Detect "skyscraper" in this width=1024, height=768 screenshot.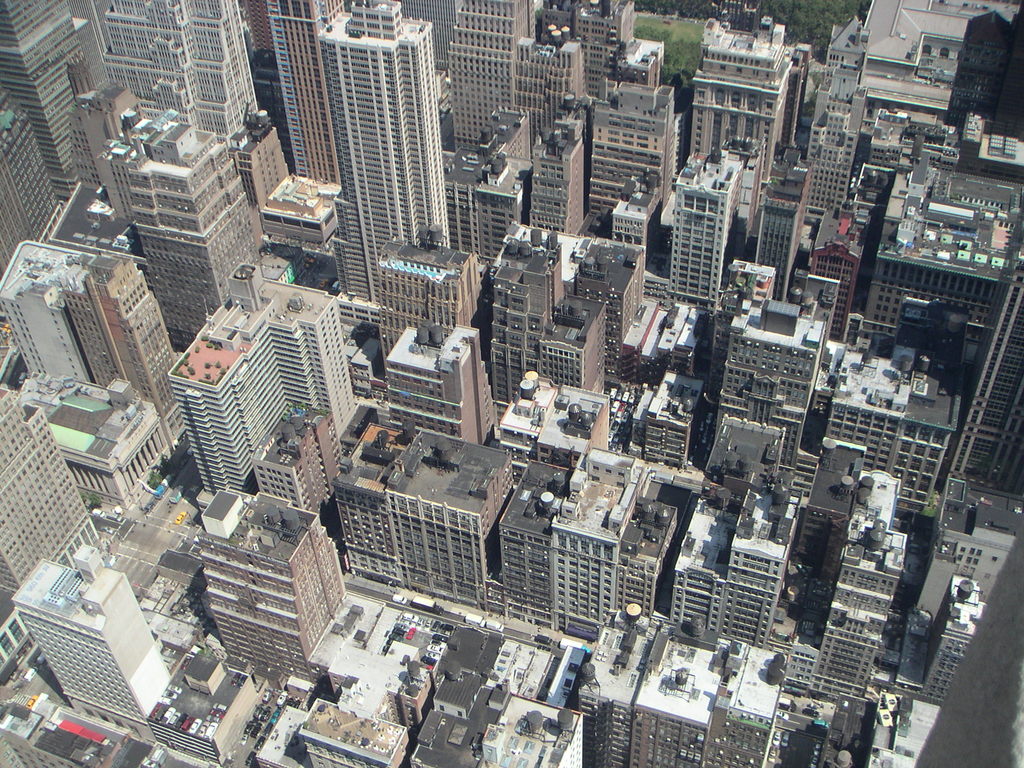
Detection: 448, 0, 534, 135.
